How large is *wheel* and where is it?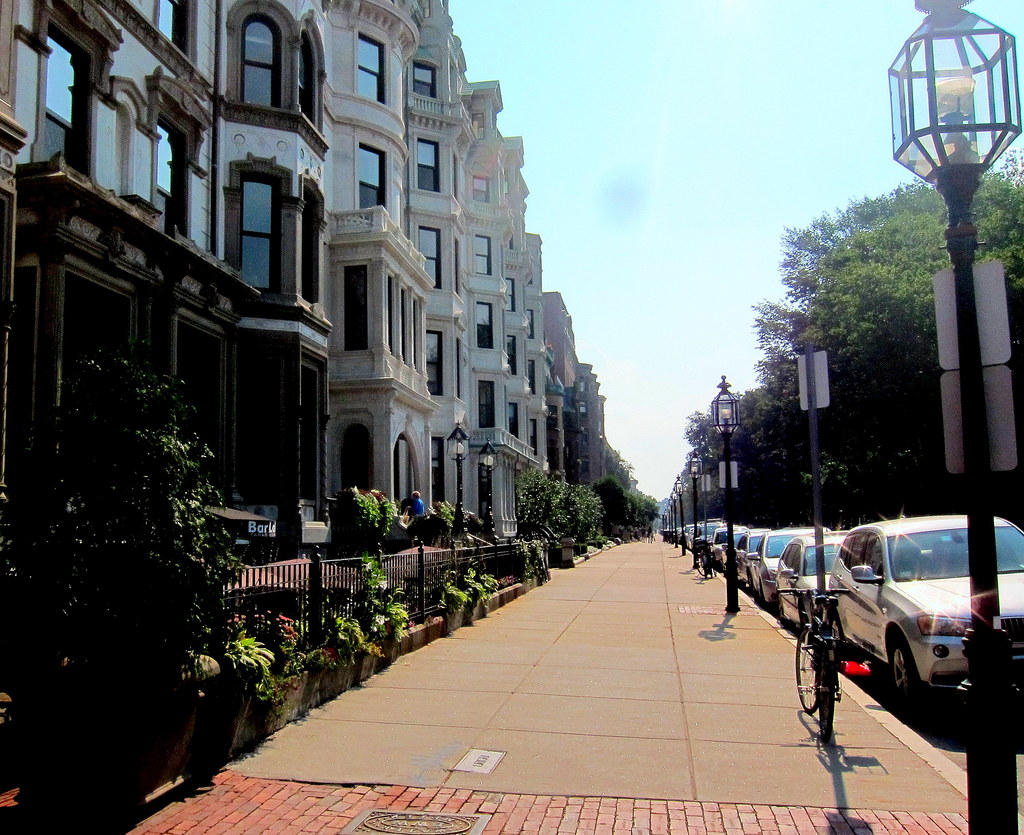
Bounding box: 890, 642, 922, 703.
